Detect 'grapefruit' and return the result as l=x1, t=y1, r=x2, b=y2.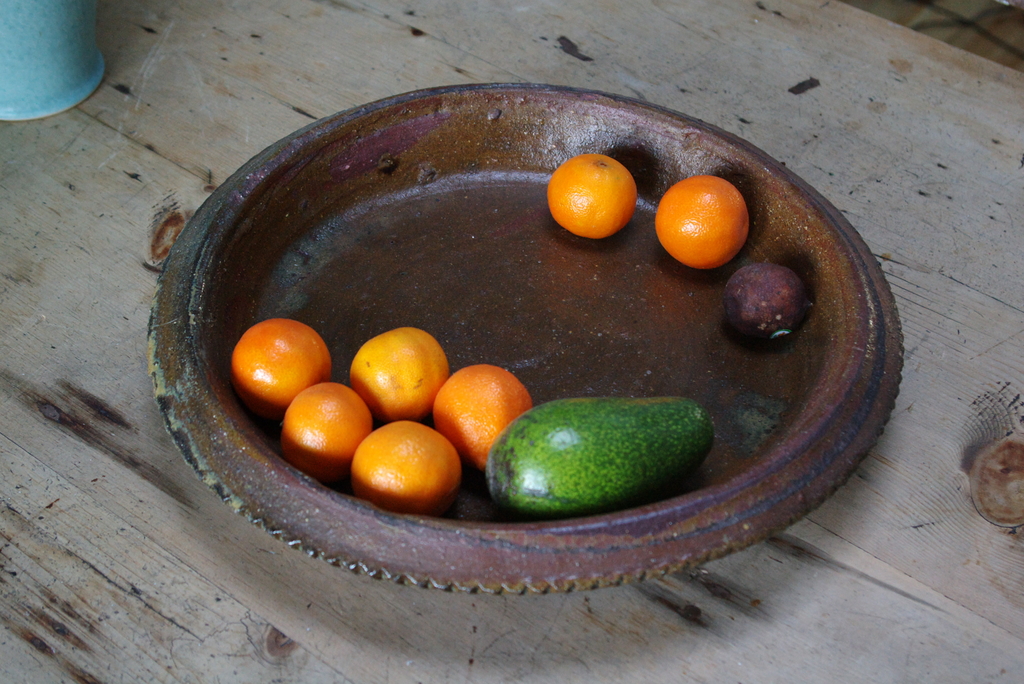
l=229, t=318, r=334, b=414.
